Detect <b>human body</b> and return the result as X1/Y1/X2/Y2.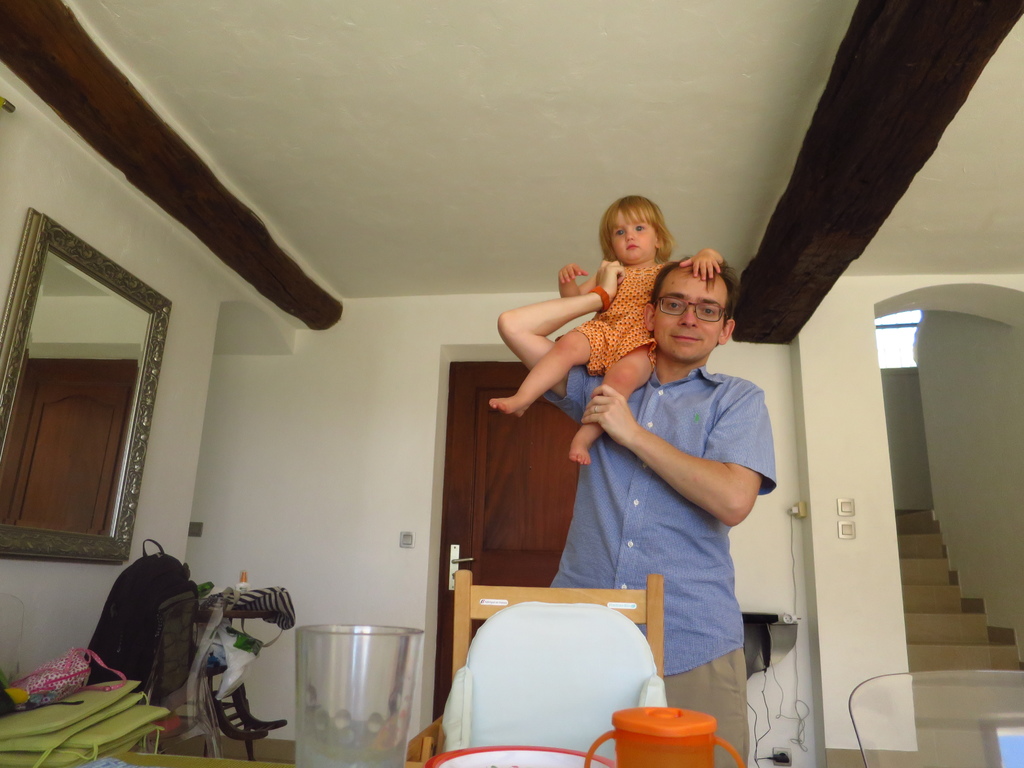
488/254/727/465.
